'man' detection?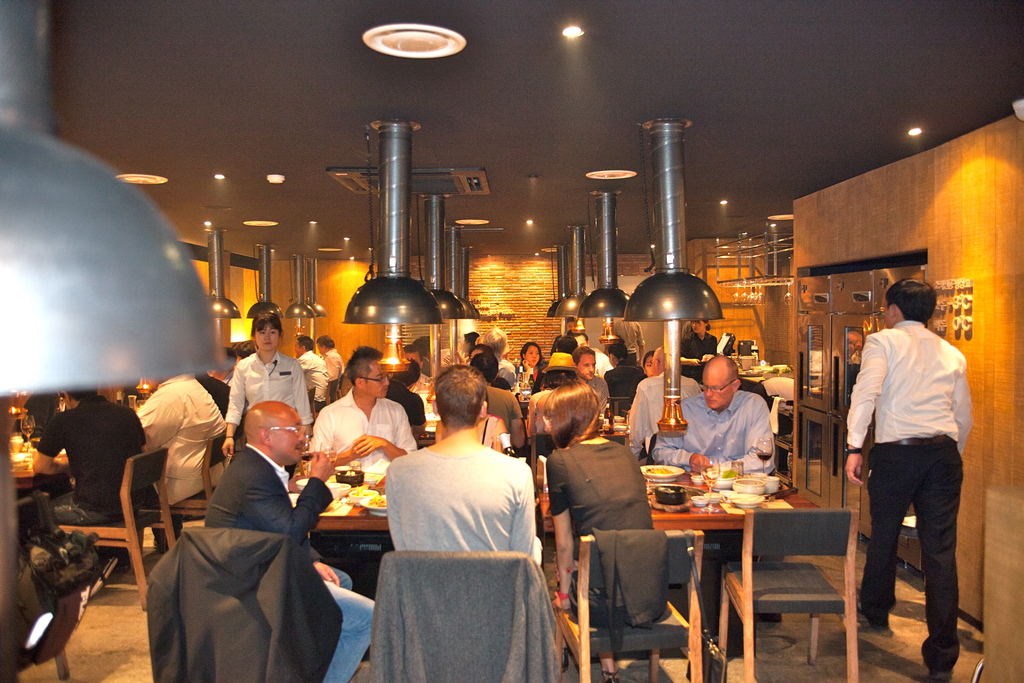
BBox(623, 343, 696, 453)
